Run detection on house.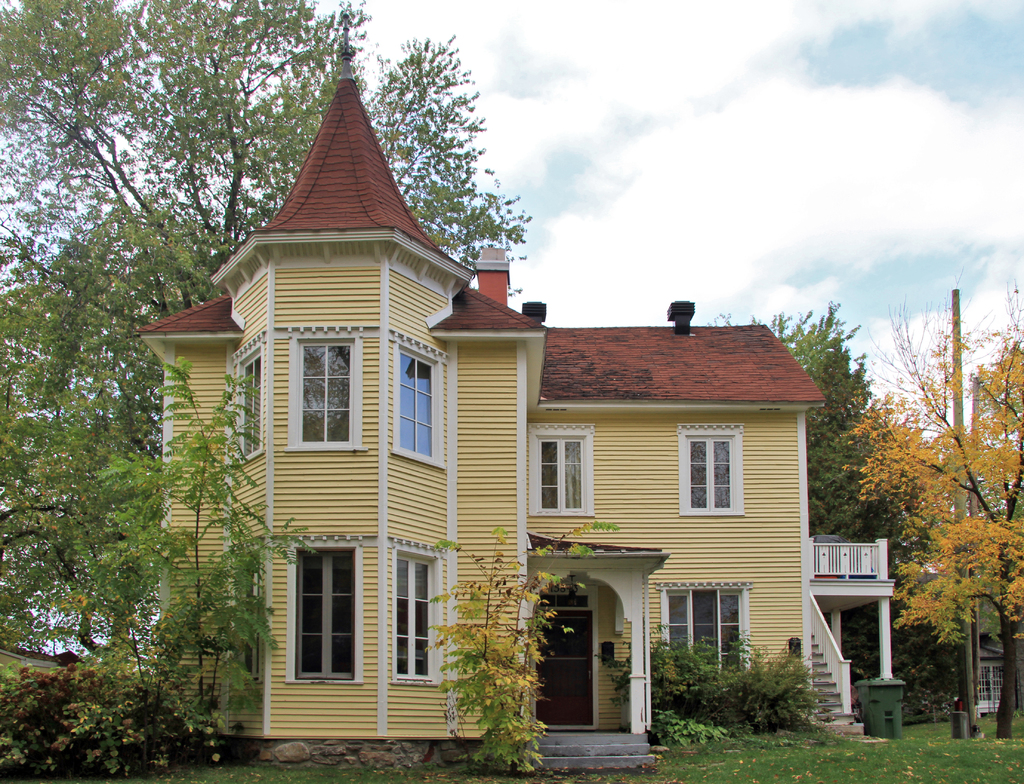
Result: rect(138, 14, 896, 756).
